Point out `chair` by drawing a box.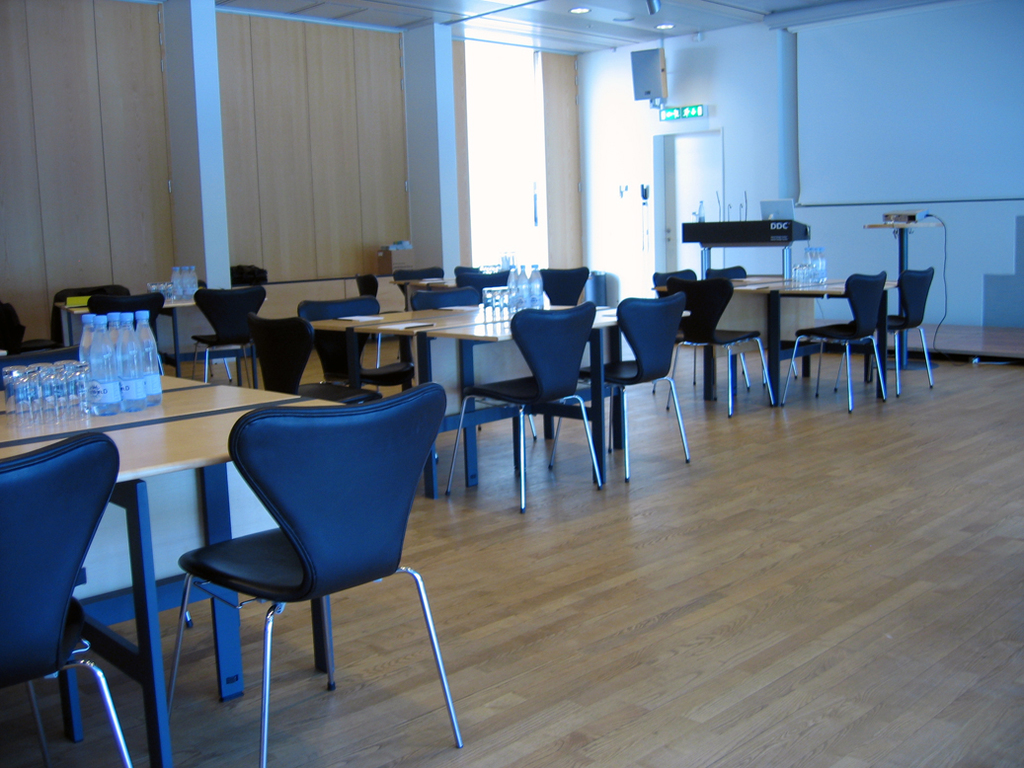
<box>539,265,588,313</box>.
